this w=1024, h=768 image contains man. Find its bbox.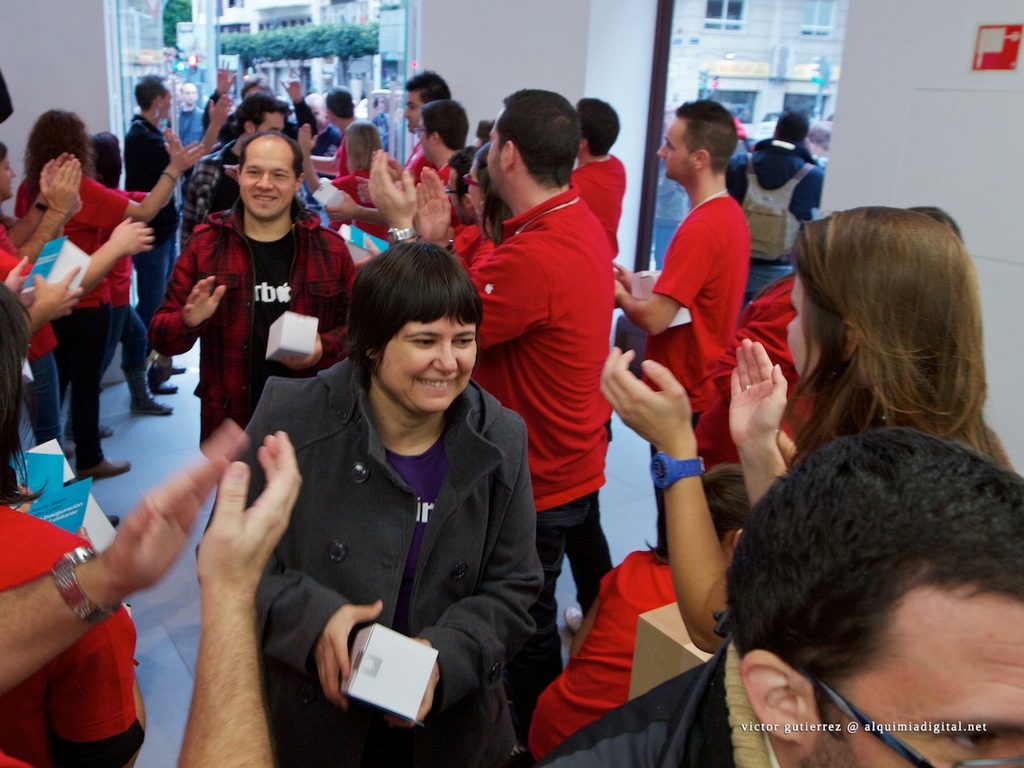
pyautogui.locateOnScreen(537, 428, 1023, 767).
